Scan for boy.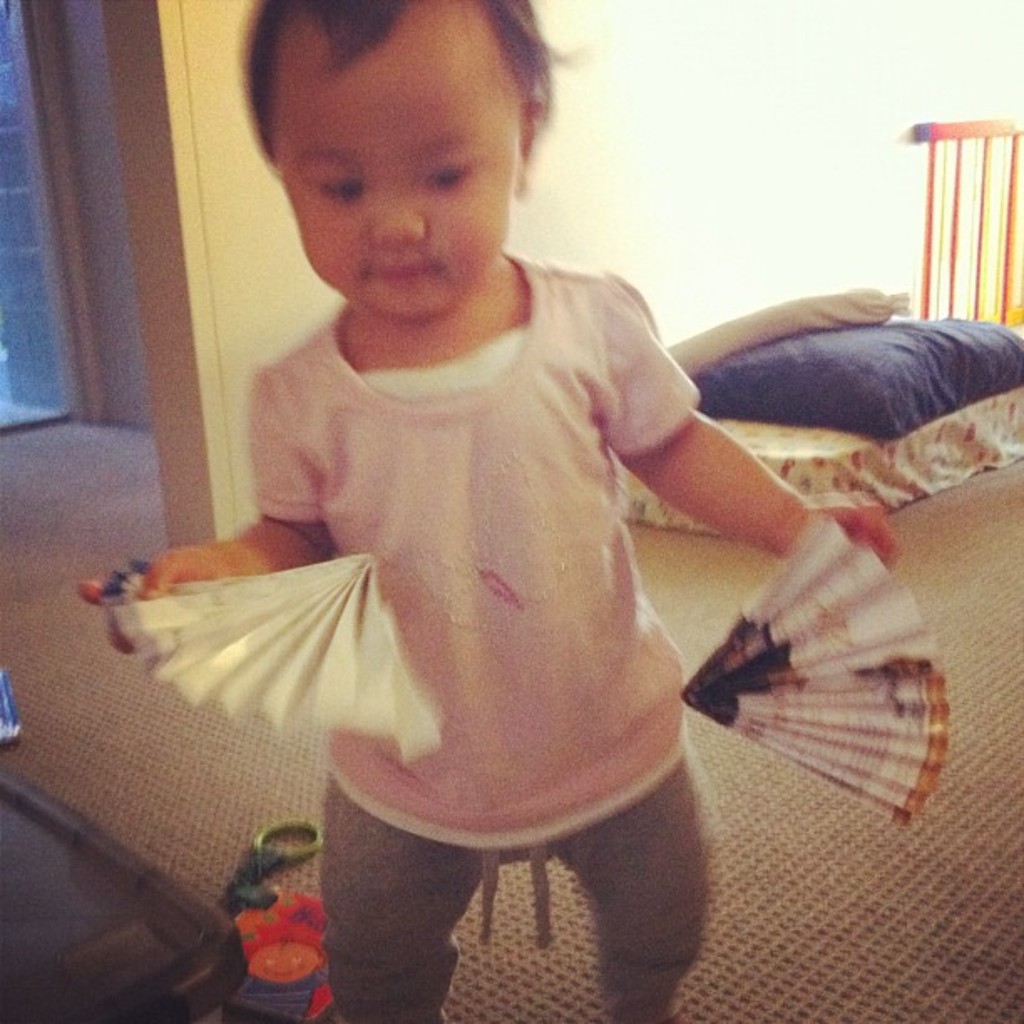
Scan result: 109 47 895 1022.
